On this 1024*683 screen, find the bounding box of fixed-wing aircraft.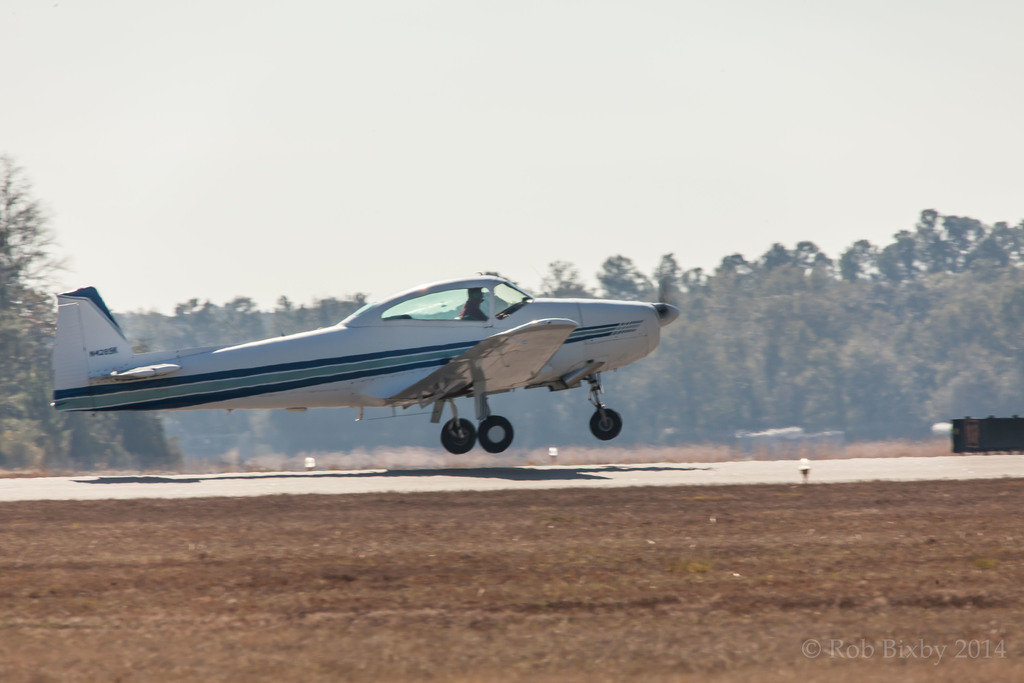
Bounding box: crop(48, 261, 697, 456).
